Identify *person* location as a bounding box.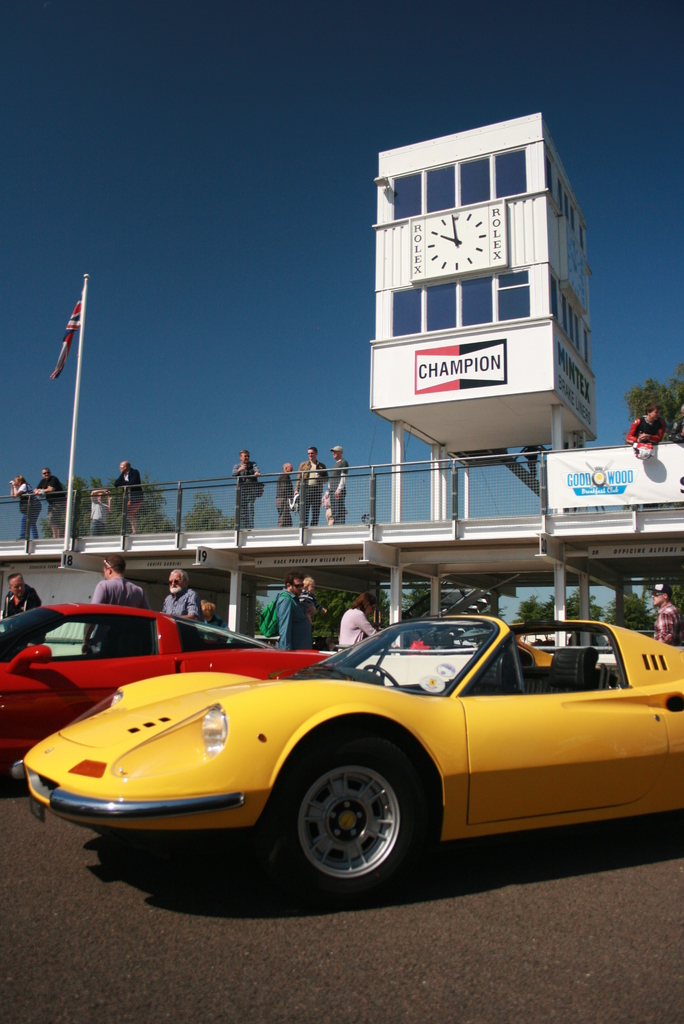
select_region(202, 599, 234, 643).
